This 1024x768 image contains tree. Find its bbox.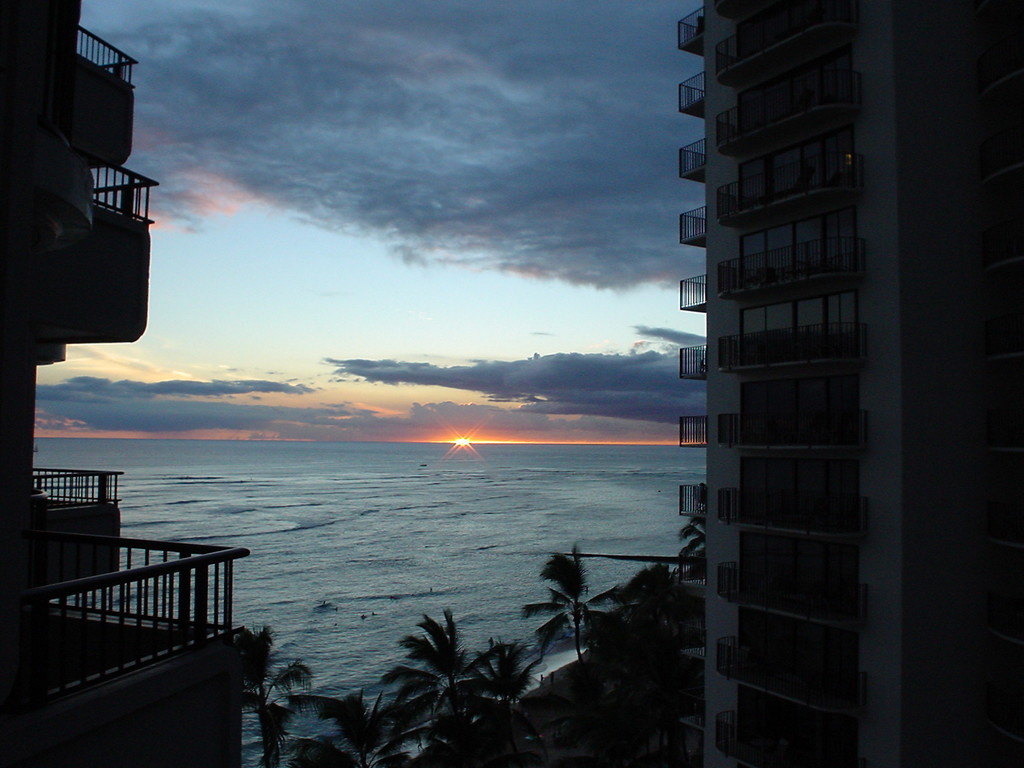
[671, 514, 712, 577].
